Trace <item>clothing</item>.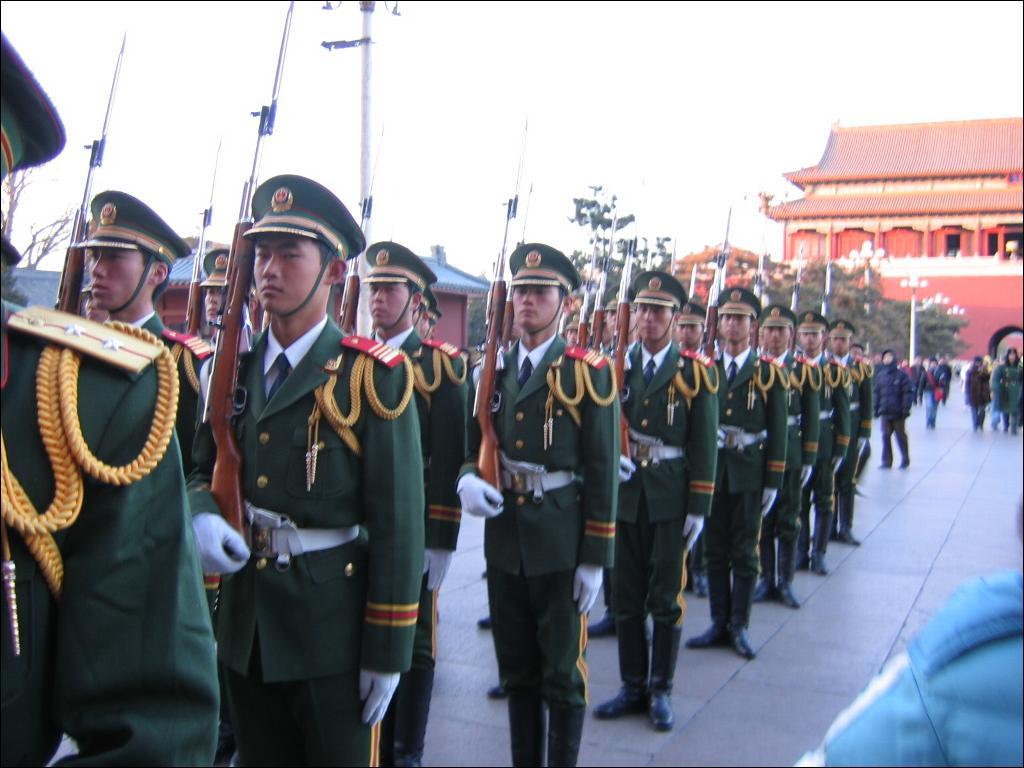
Traced to [0, 282, 220, 764].
